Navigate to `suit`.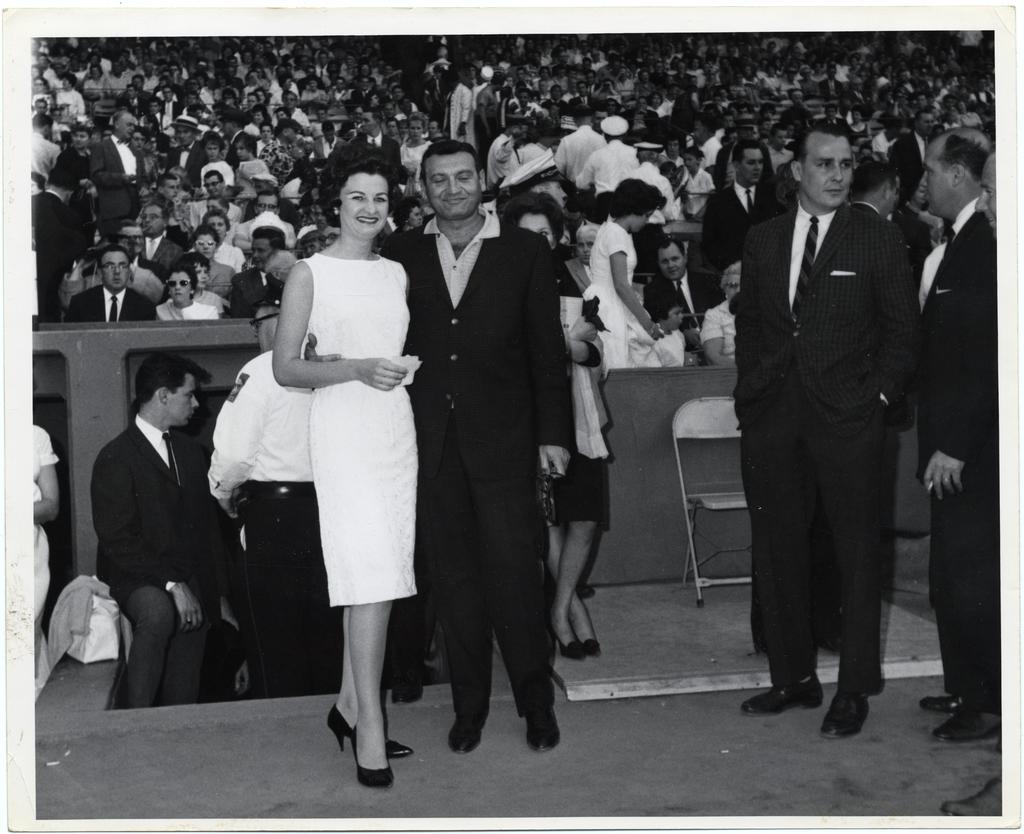
Navigation target: 56:282:159:331.
